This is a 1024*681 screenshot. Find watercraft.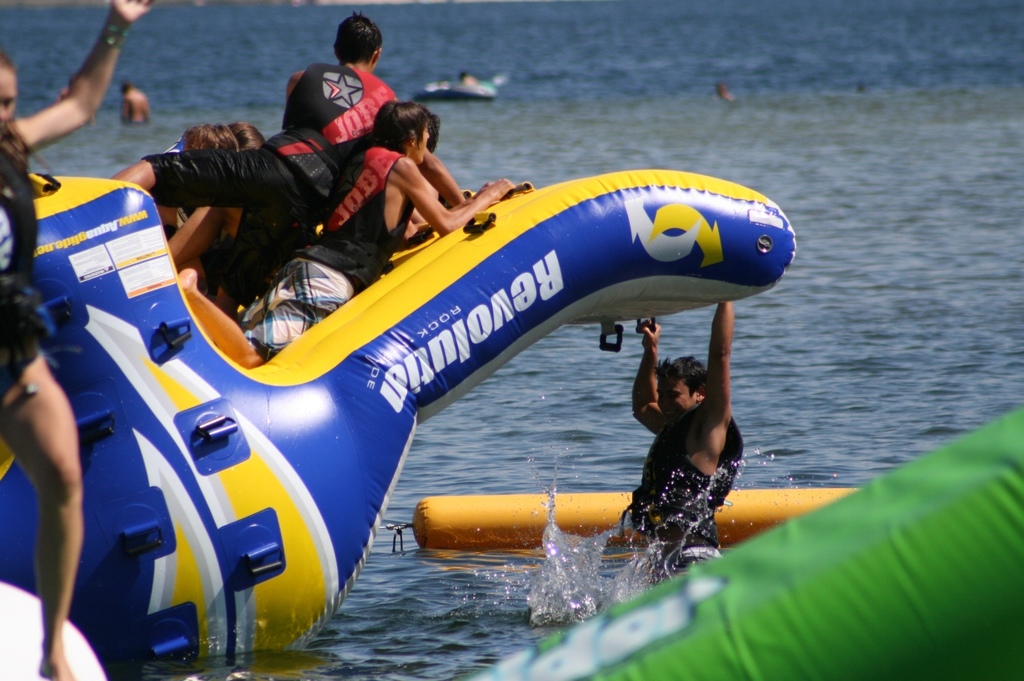
Bounding box: box=[410, 72, 491, 104].
